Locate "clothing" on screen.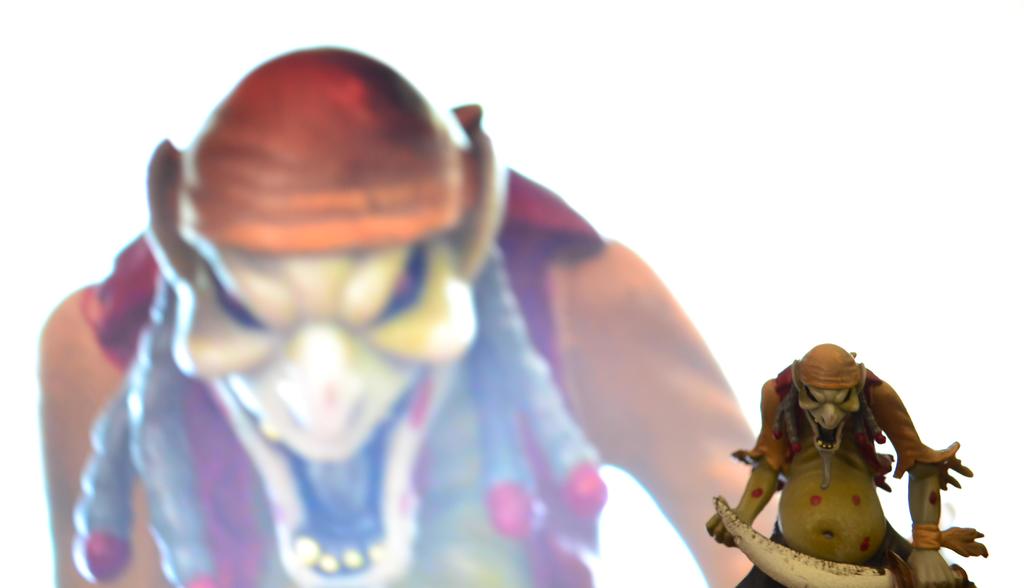
On screen at [x1=739, y1=342, x2=965, y2=587].
